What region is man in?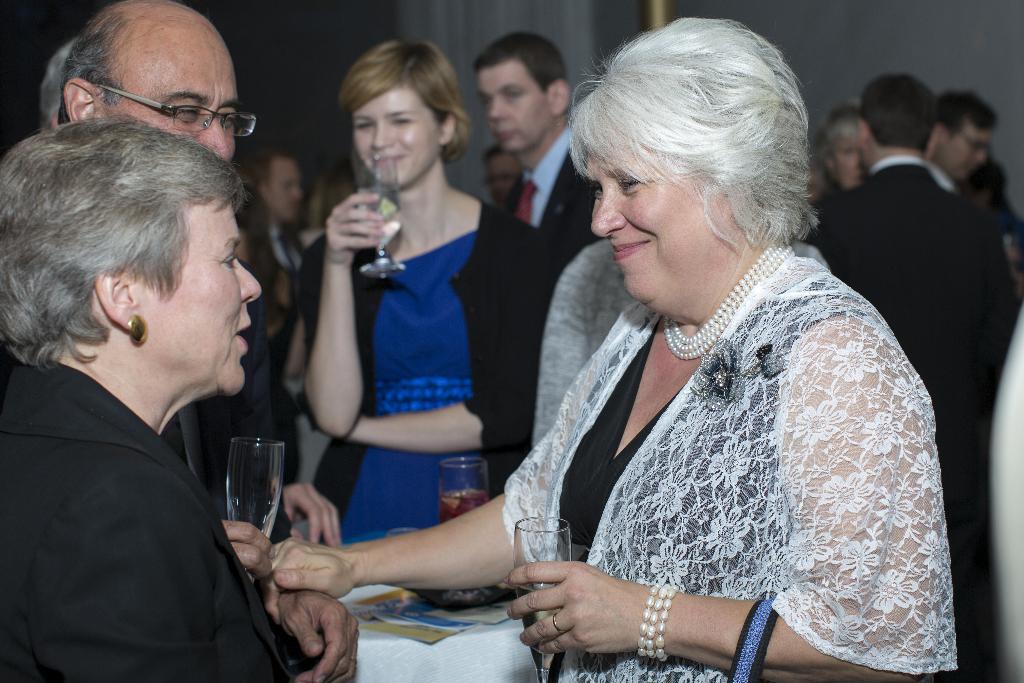
Rect(255, 155, 305, 364).
